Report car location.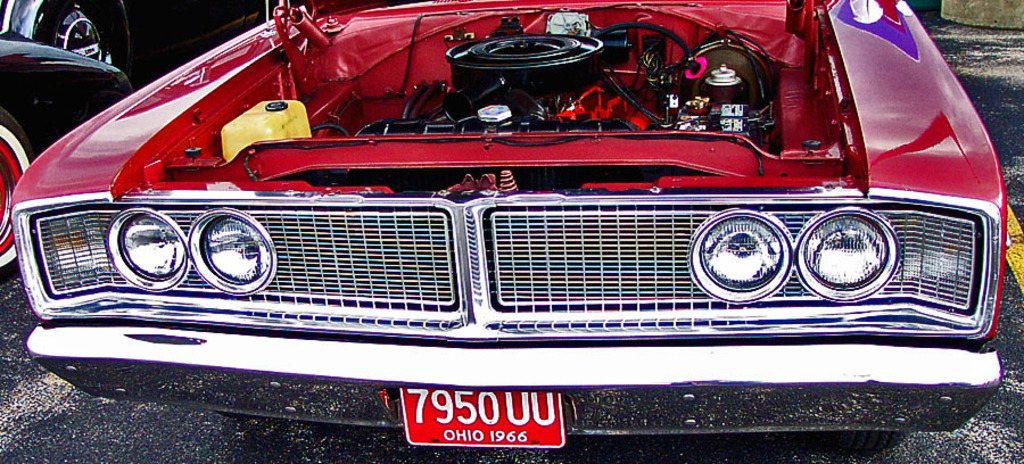
Report: bbox=[0, 0, 131, 272].
